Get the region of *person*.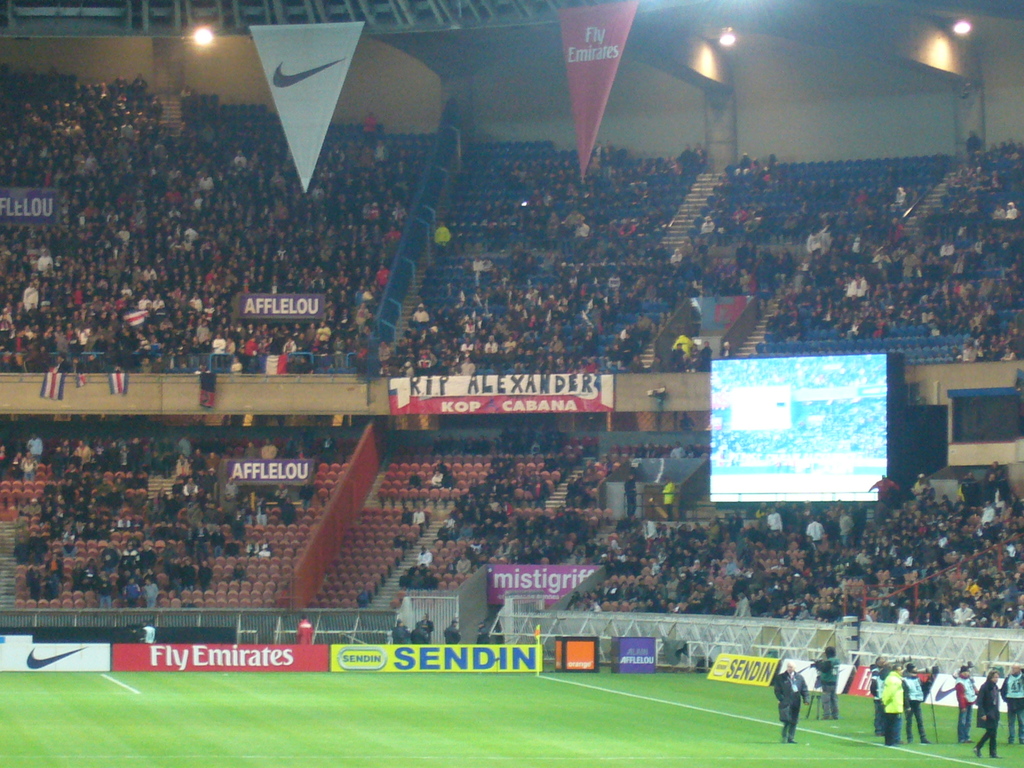
[left=475, top=619, right=490, bottom=643].
